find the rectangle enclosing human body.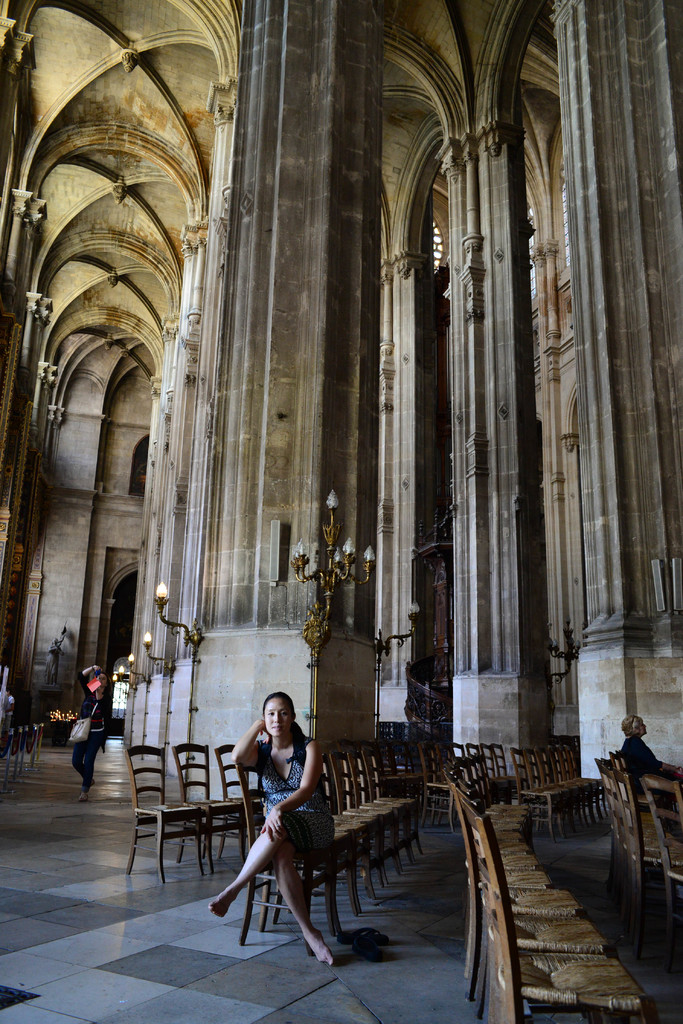
74,684,115,796.
